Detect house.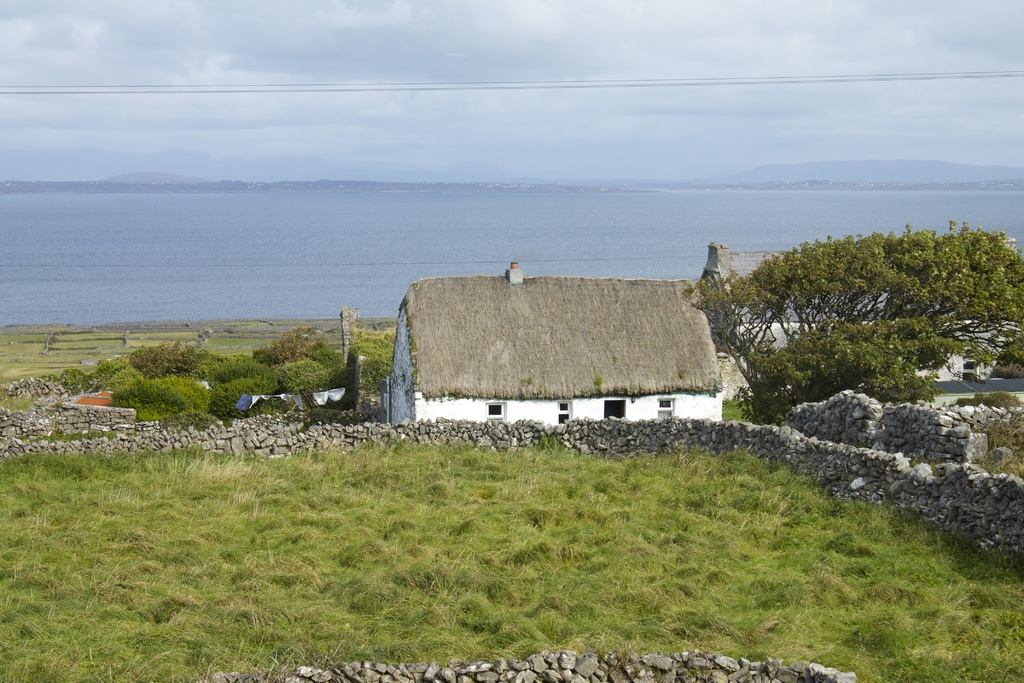
Detected at detection(388, 258, 725, 422).
